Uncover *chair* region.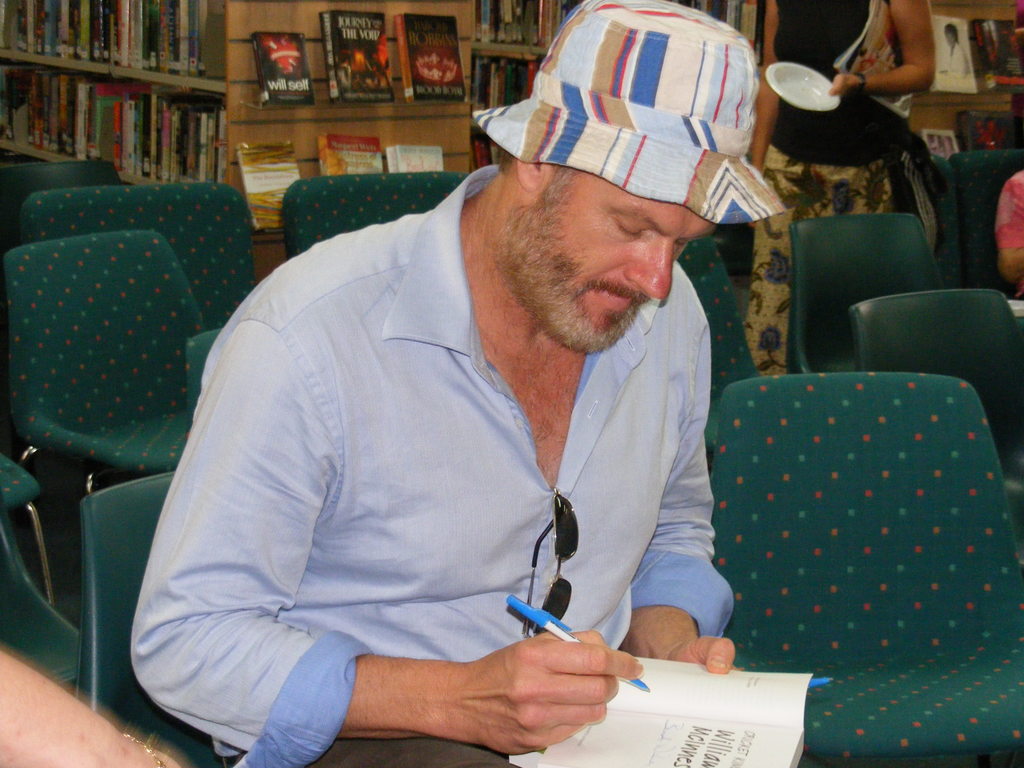
Uncovered: bbox=[12, 182, 256, 320].
